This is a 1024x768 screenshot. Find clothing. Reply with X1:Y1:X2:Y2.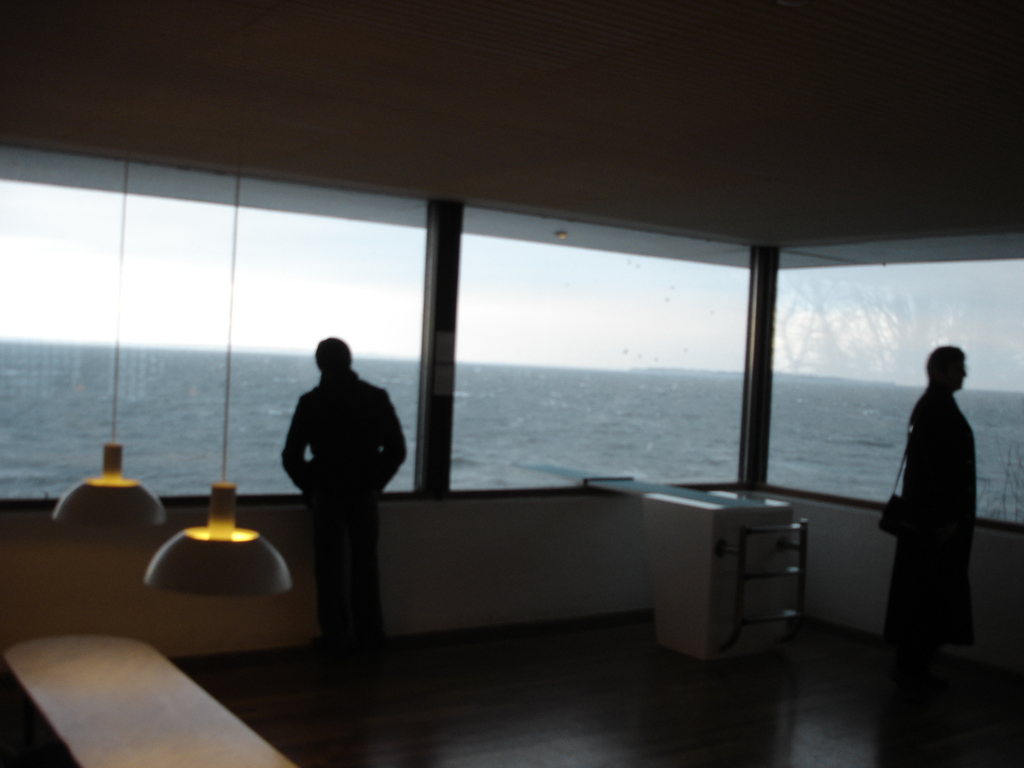
278:364:410:660.
